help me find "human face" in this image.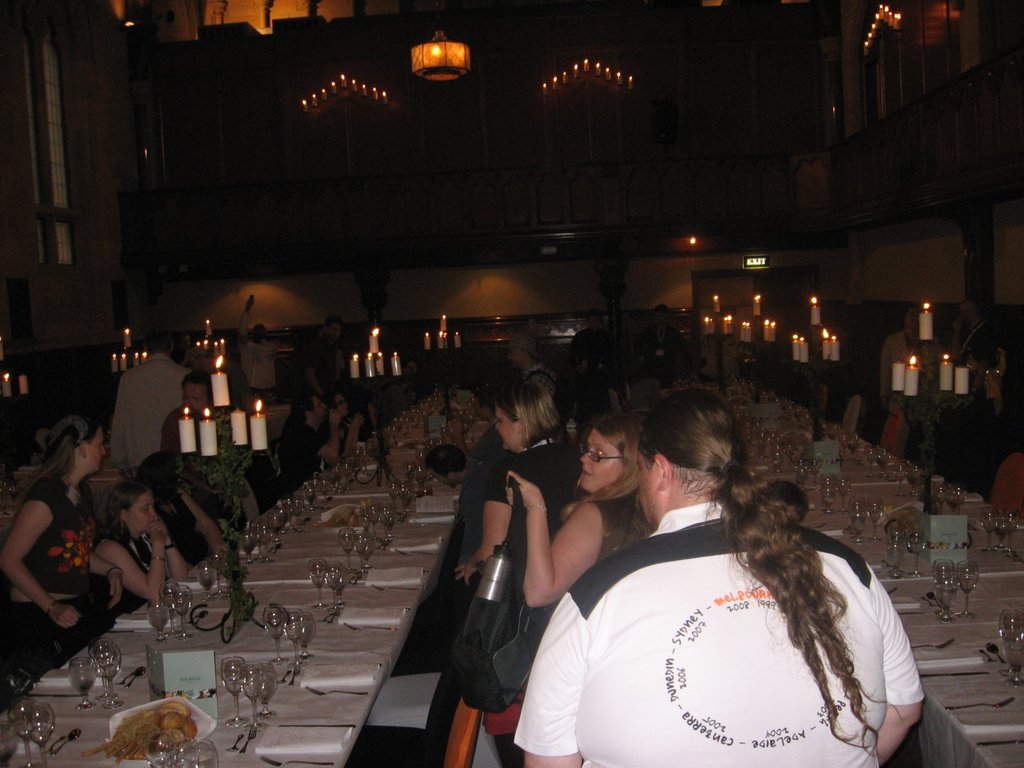
Found it: [x1=178, y1=335, x2=188, y2=351].
